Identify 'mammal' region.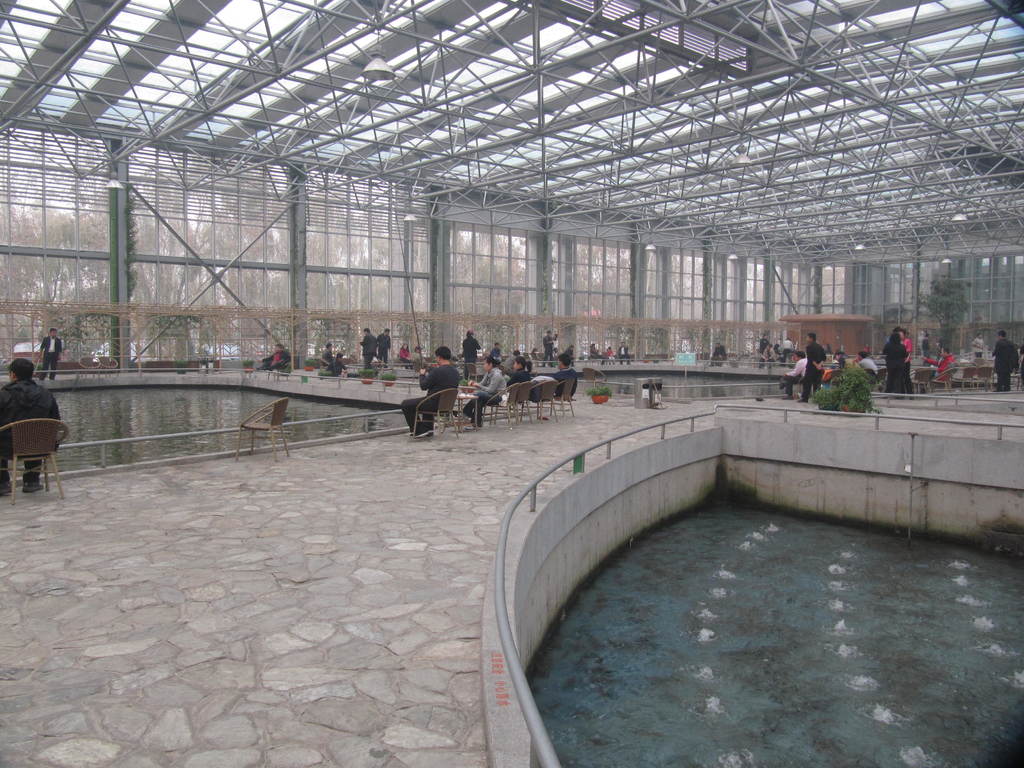
Region: left=919, top=345, right=956, bottom=383.
